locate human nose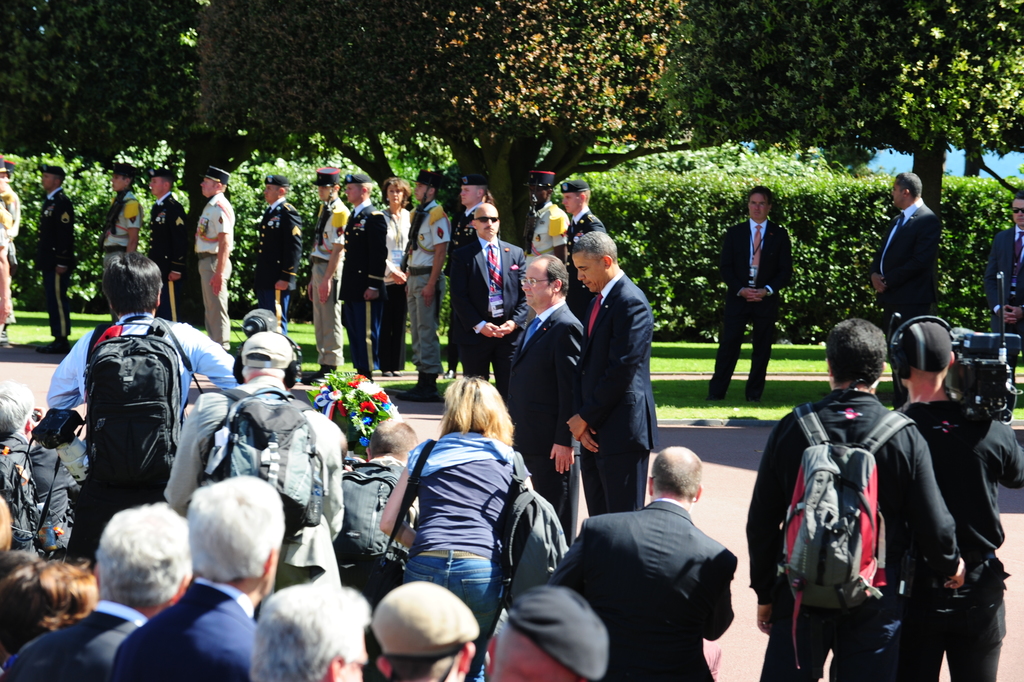
left=1016, top=210, right=1023, bottom=218
